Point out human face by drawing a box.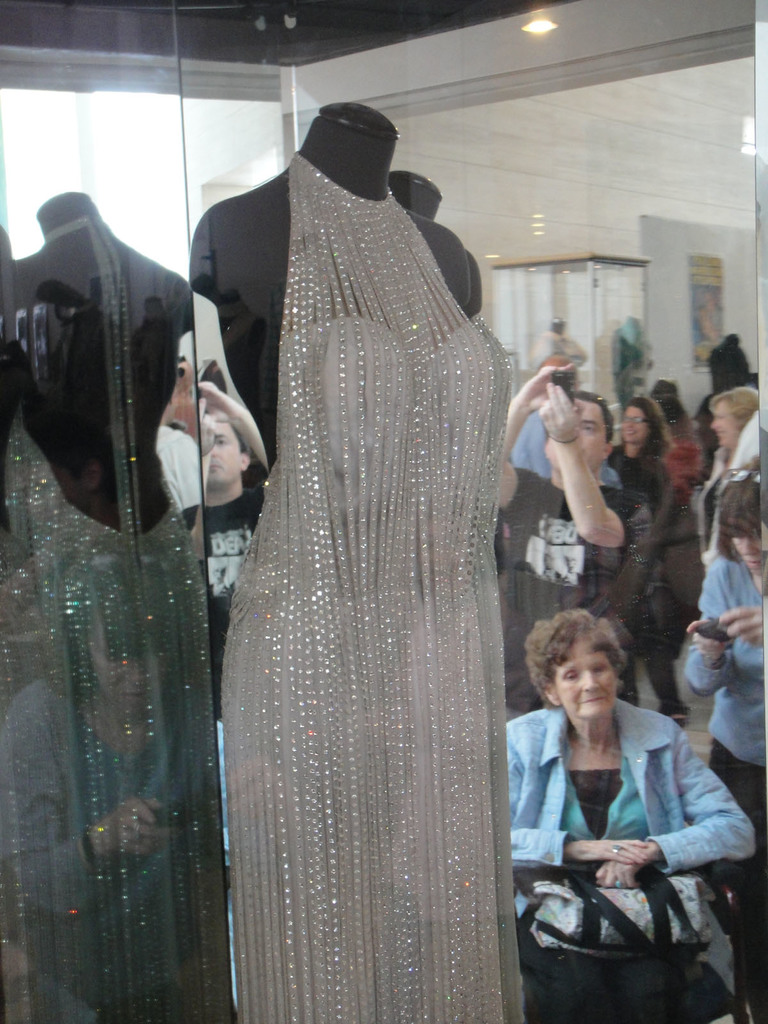
x1=730 y1=534 x2=765 y2=569.
